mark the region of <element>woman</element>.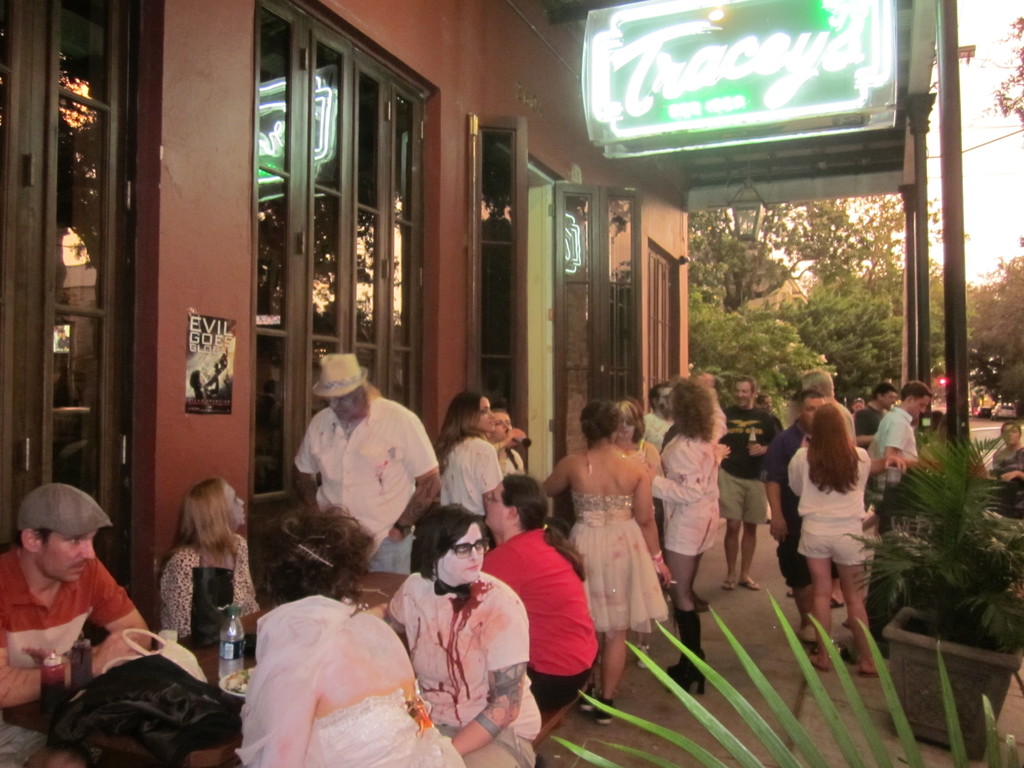
Region: {"x1": 780, "y1": 401, "x2": 888, "y2": 675}.
